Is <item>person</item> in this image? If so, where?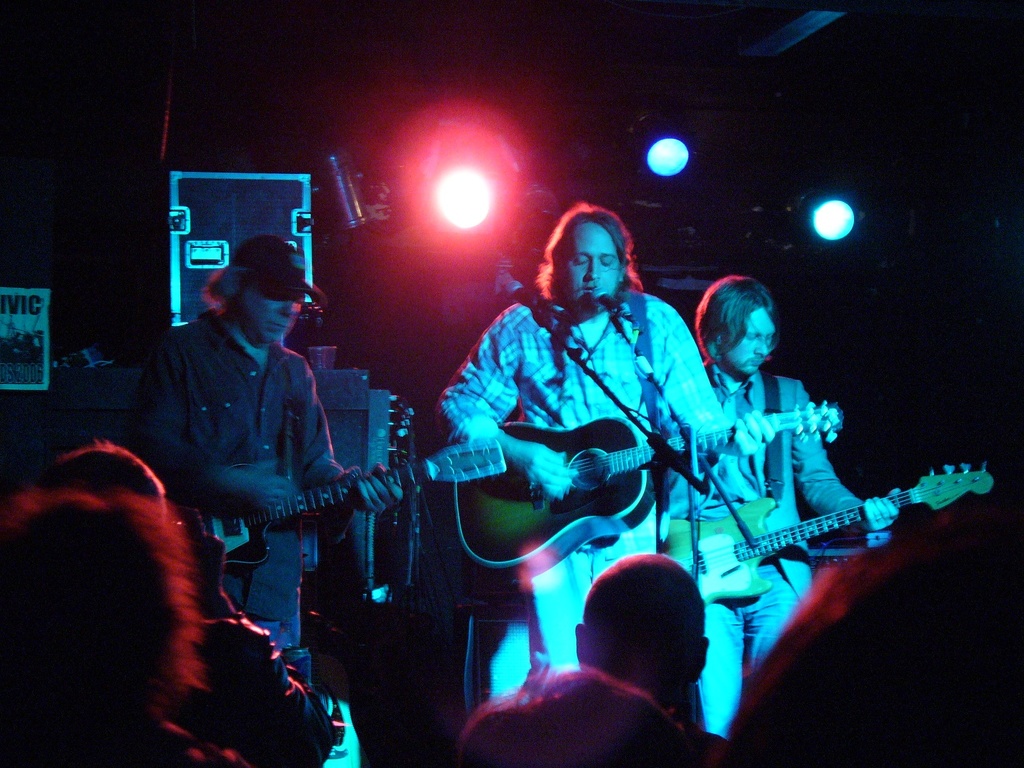
Yes, at 3 494 201 767.
